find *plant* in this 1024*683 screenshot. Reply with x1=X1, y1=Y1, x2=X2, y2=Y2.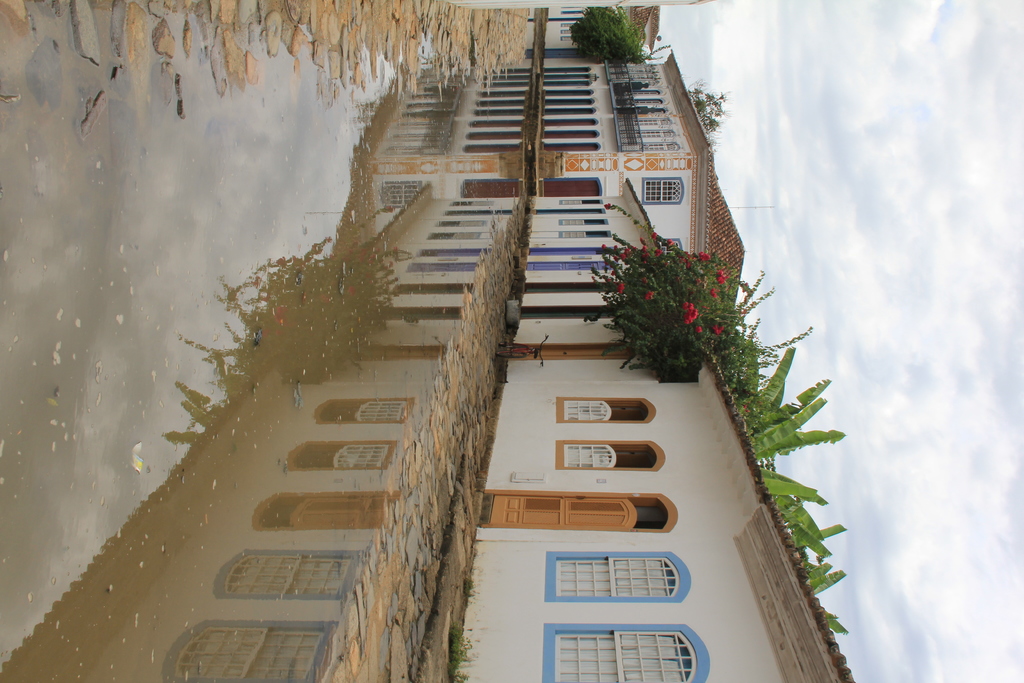
x1=560, y1=2, x2=668, y2=64.
